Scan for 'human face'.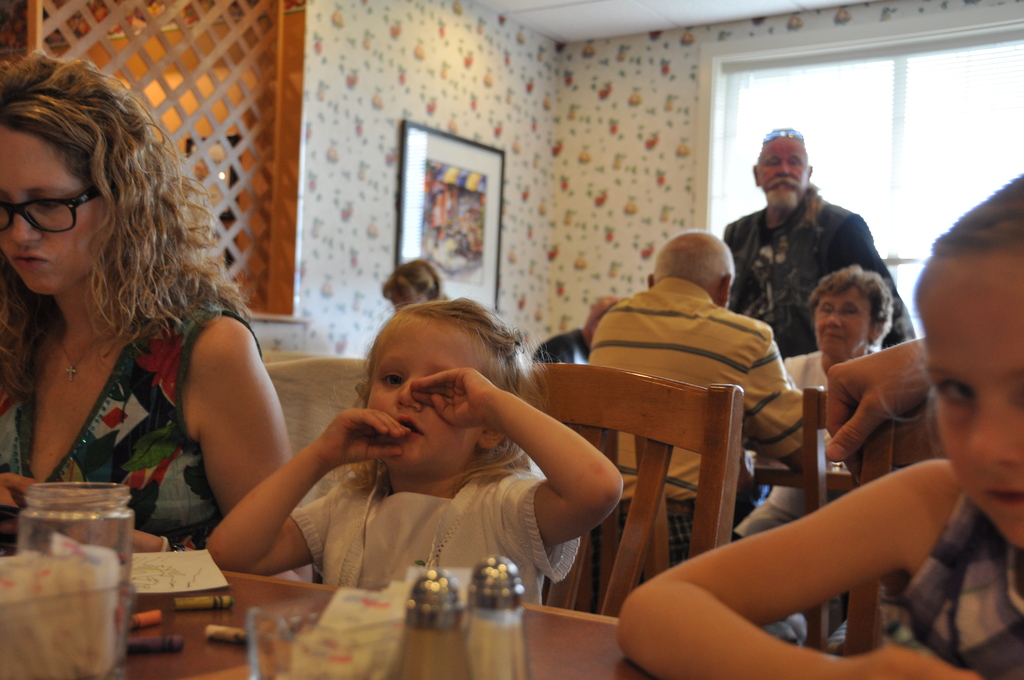
Scan result: 368:320:484:473.
